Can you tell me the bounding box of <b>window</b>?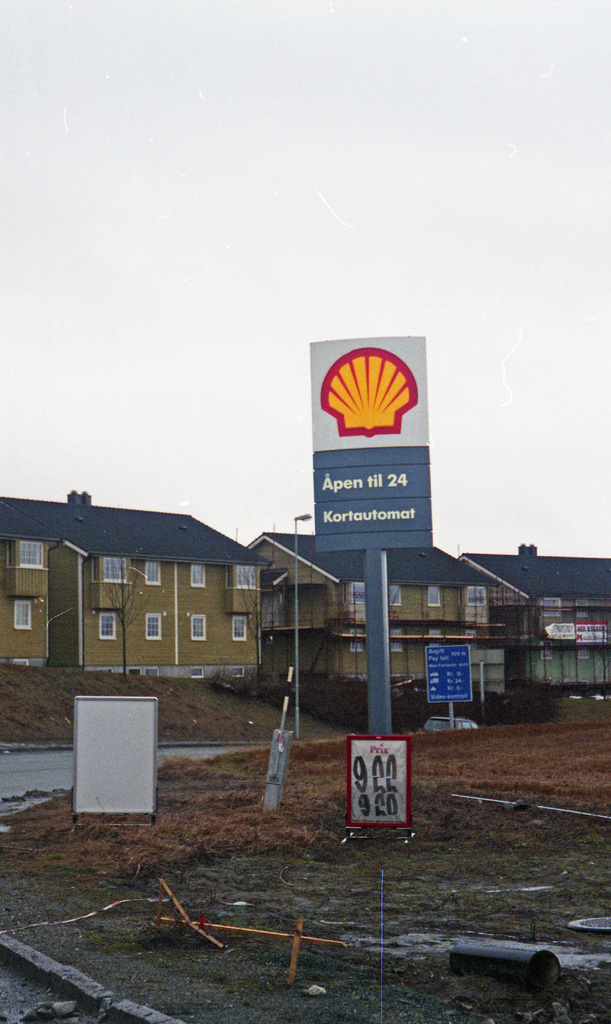
bbox=[190, 612, 210, 644].
